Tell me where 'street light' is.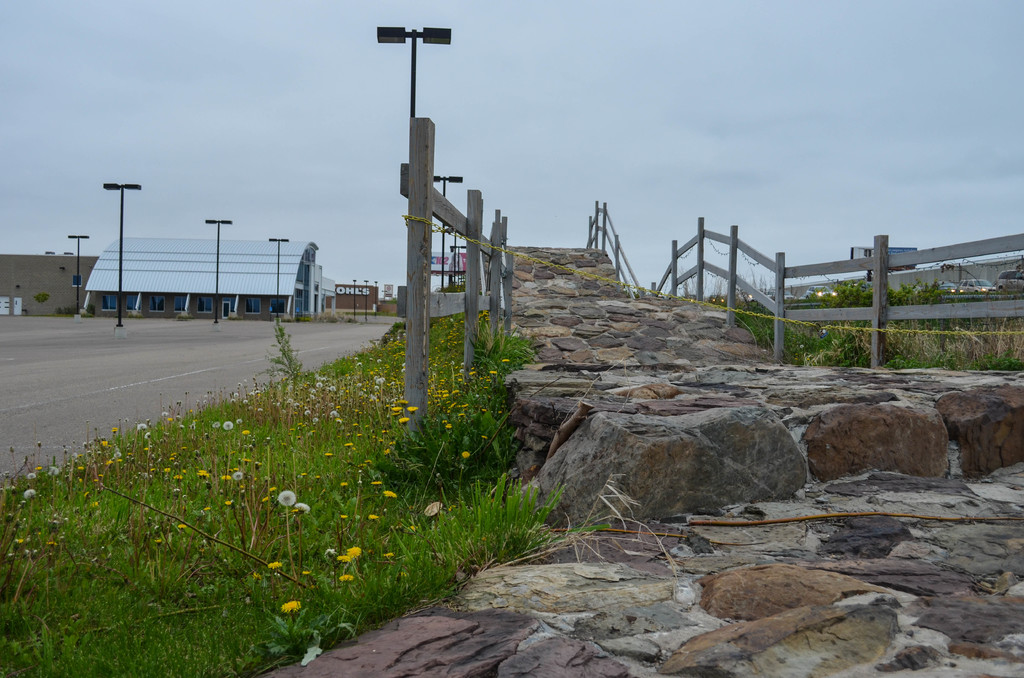
'street light' is at bbox=(106, 181, 142, 327).
